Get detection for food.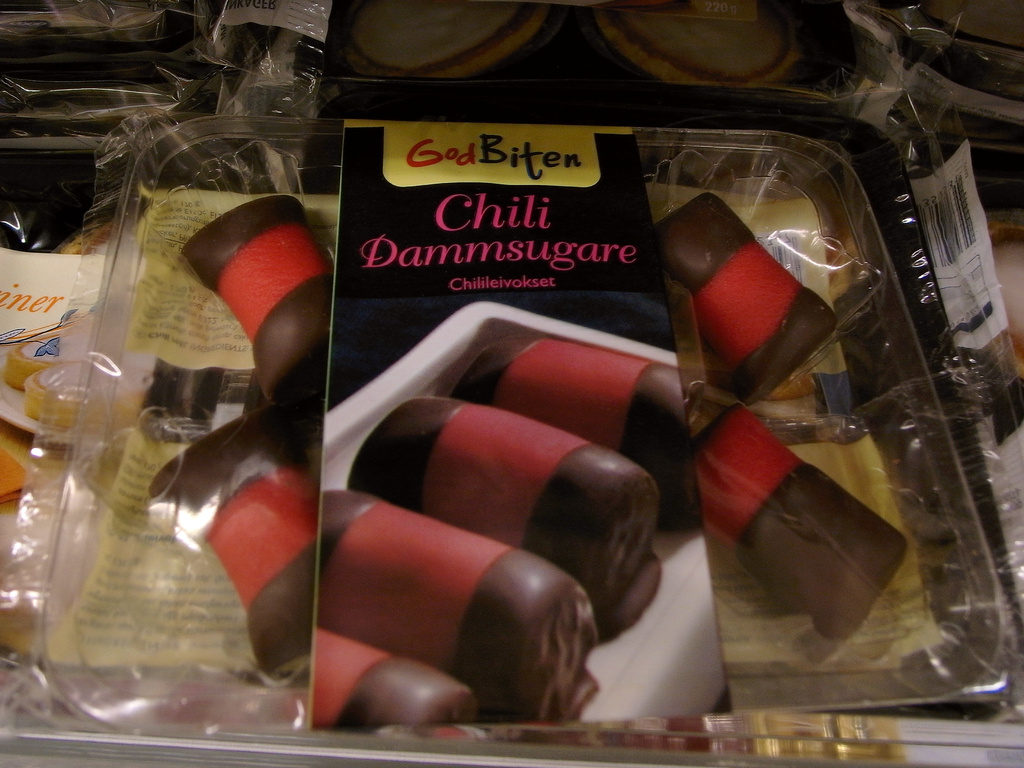
Detection: {"x1": 0, "y1": 333, "x2": 163, "y2": 431}.
